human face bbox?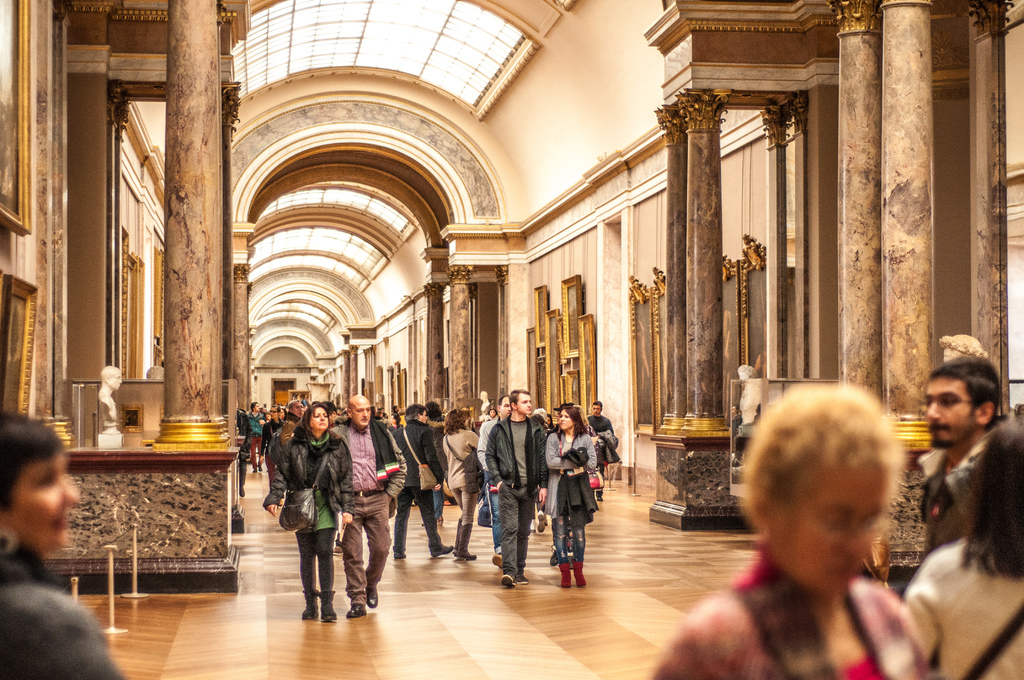
bbox=[561, 407, 576, 429]
